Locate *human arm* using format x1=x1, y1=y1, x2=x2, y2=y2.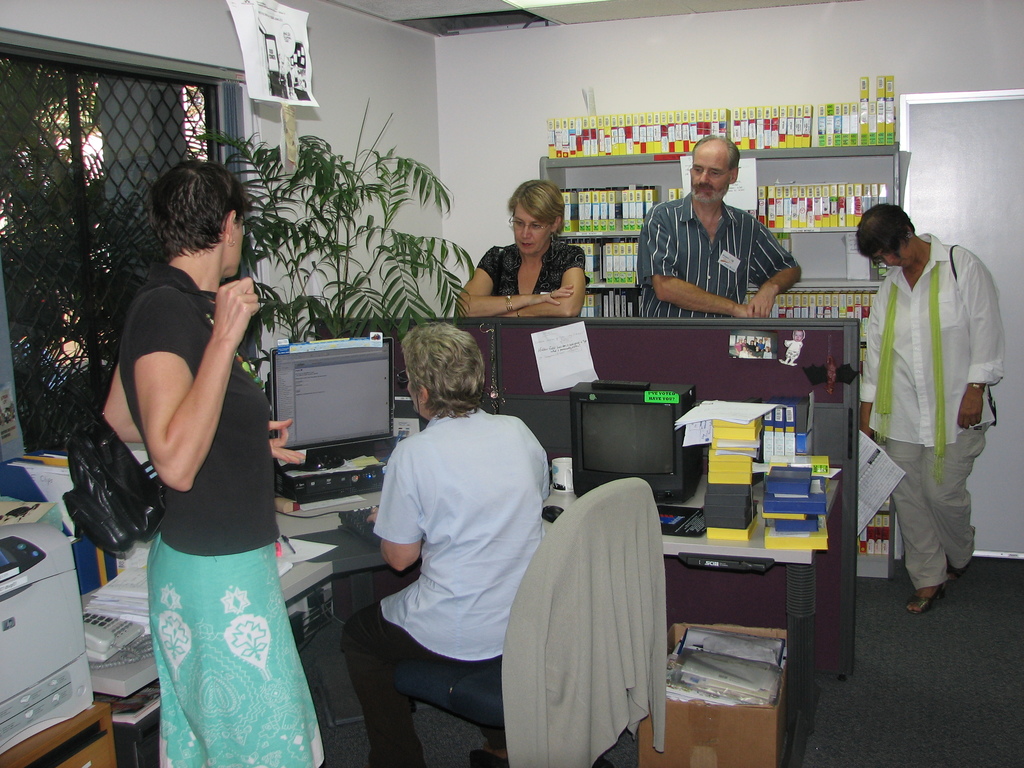
x1=136, y1=277, x2=260, y2=484.
